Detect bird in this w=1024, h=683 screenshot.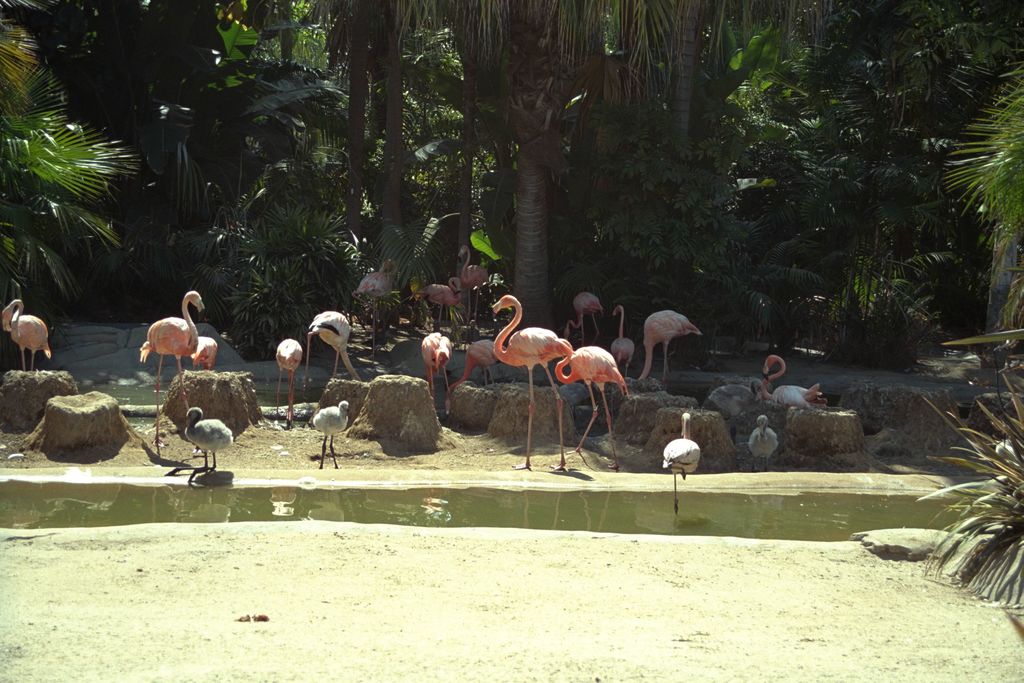
Detection: pyautogui.locateOnScreen(426, 277, 463, 326).
